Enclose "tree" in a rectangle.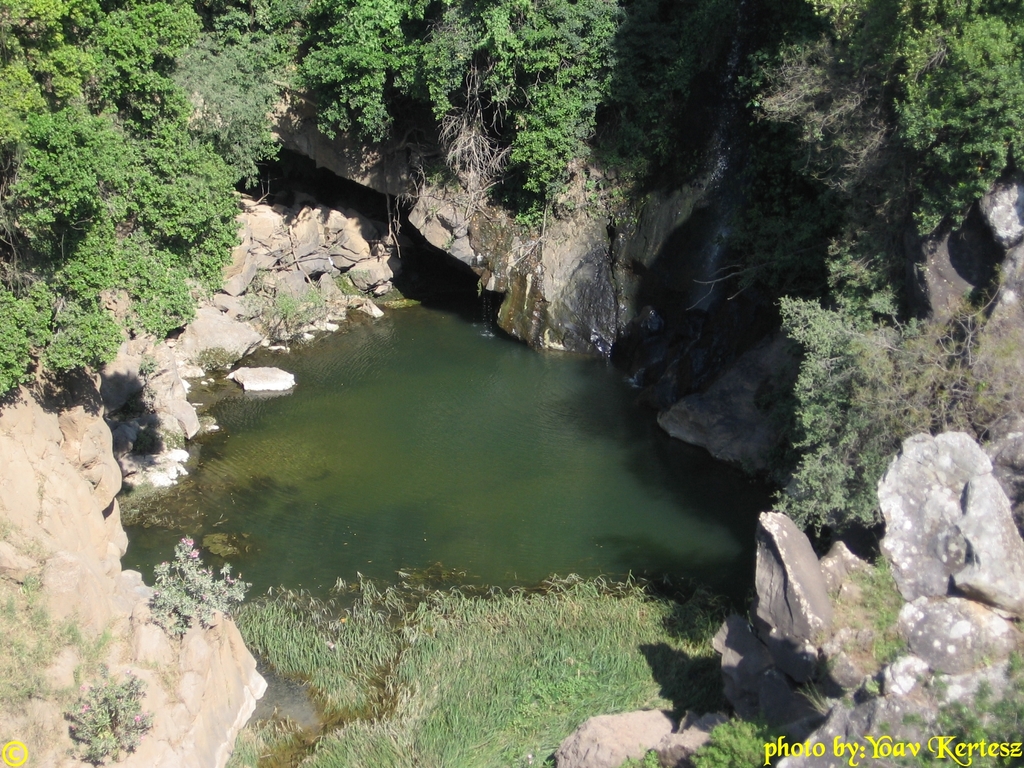
(689, 714, 794, 767).
